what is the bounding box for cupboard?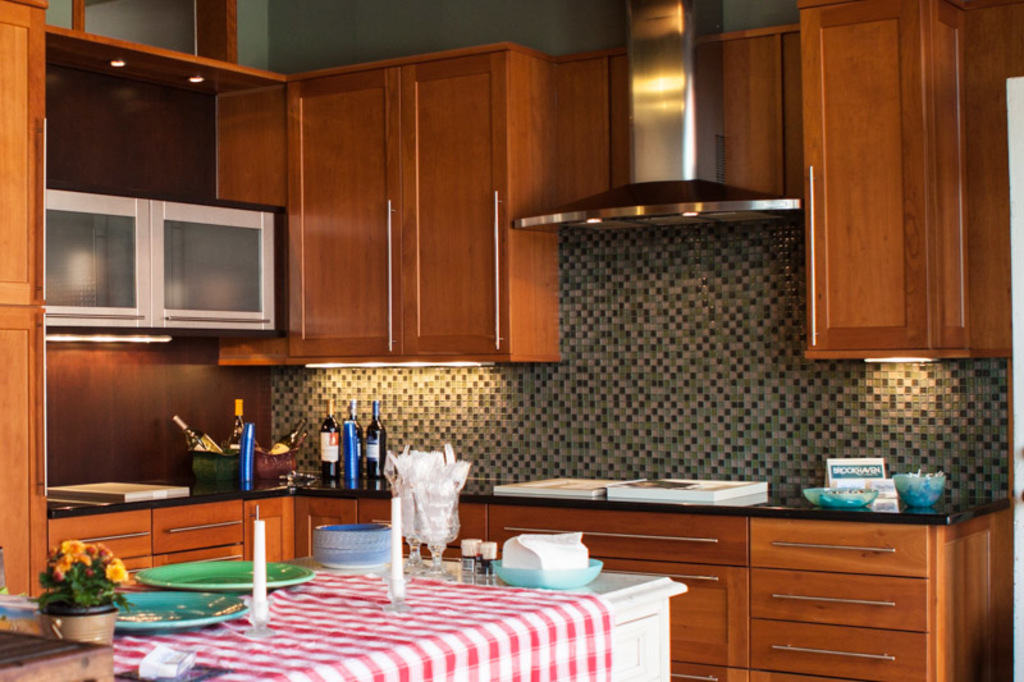
bbox=[0, 0, 300, 615].
